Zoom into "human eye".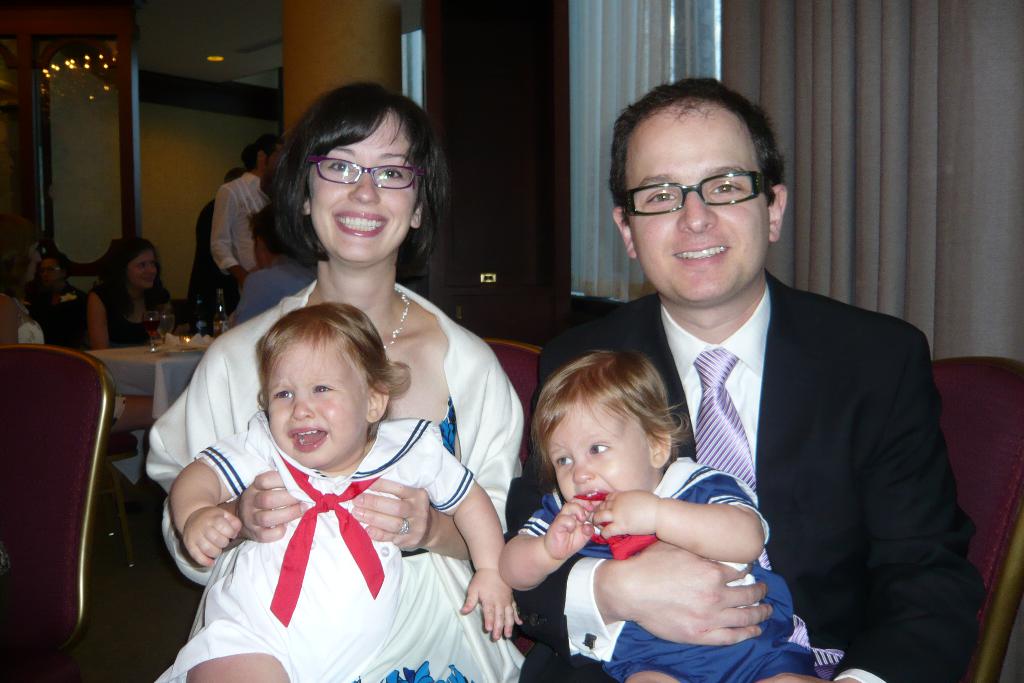
Zoom target: (left=326, top=160, right=356, bottom=178).
